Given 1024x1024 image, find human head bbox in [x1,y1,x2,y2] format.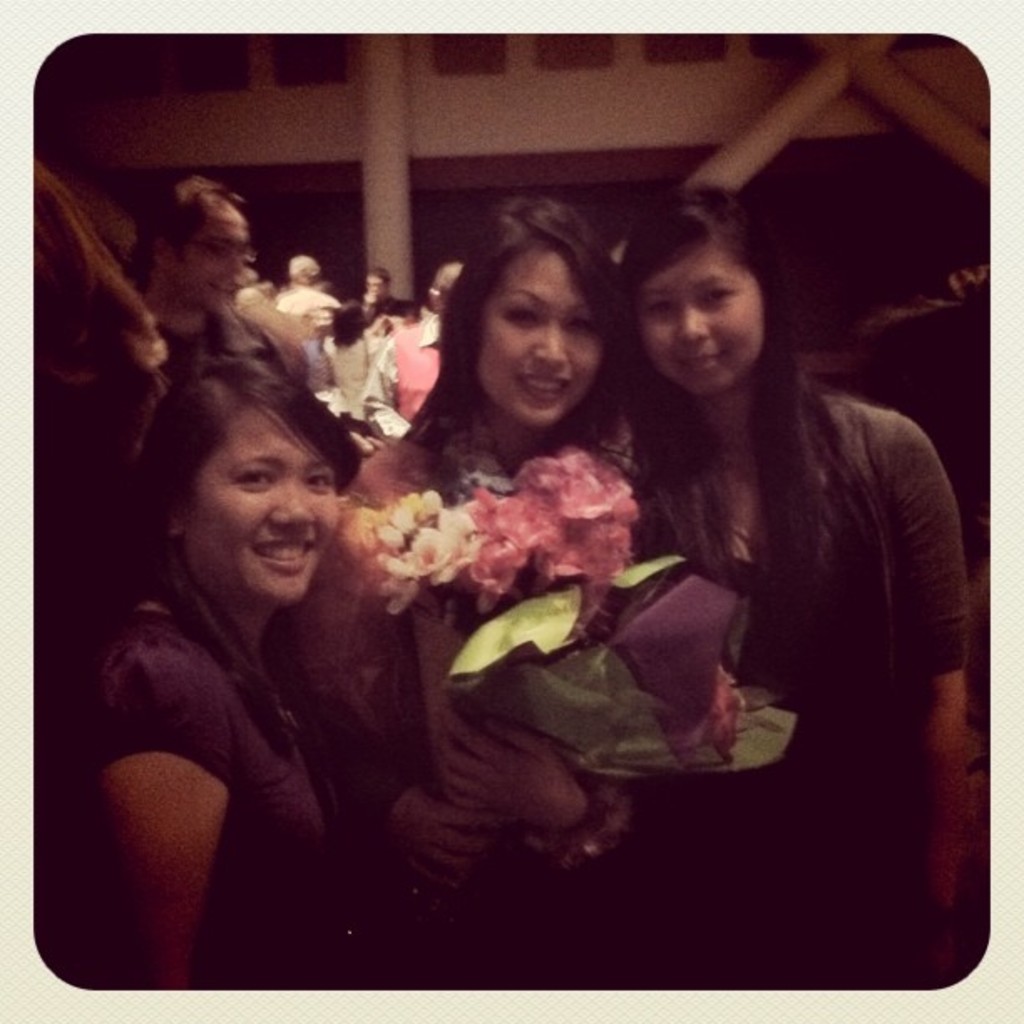
[146,358,360,624].
